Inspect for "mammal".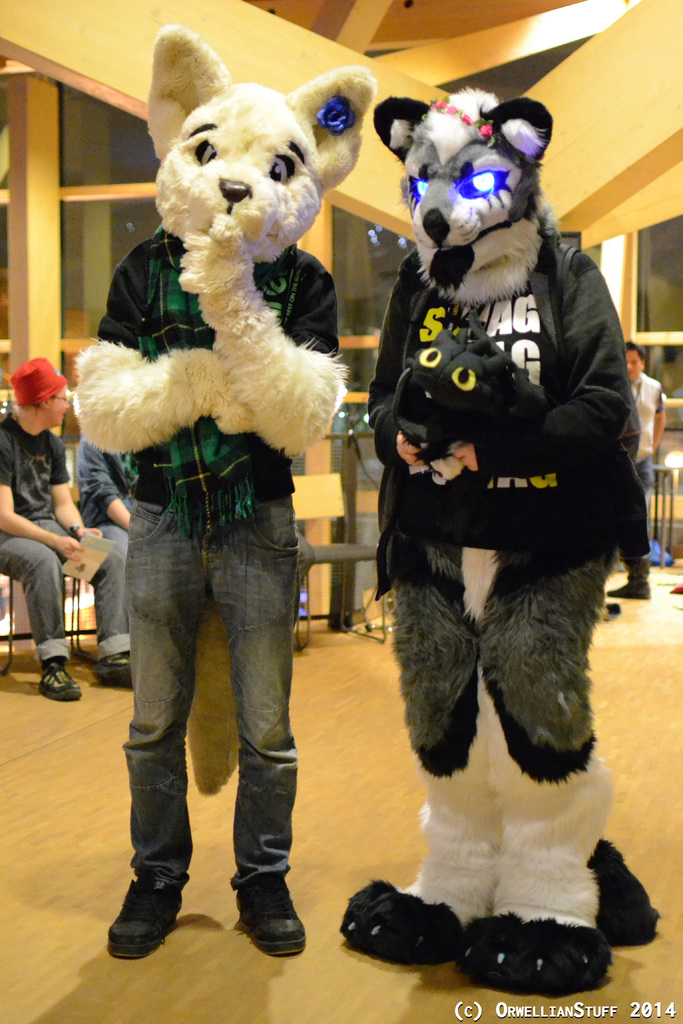
Inspection: {"left": 51, "top": 29, "right": 382, "bottom": 959}.
